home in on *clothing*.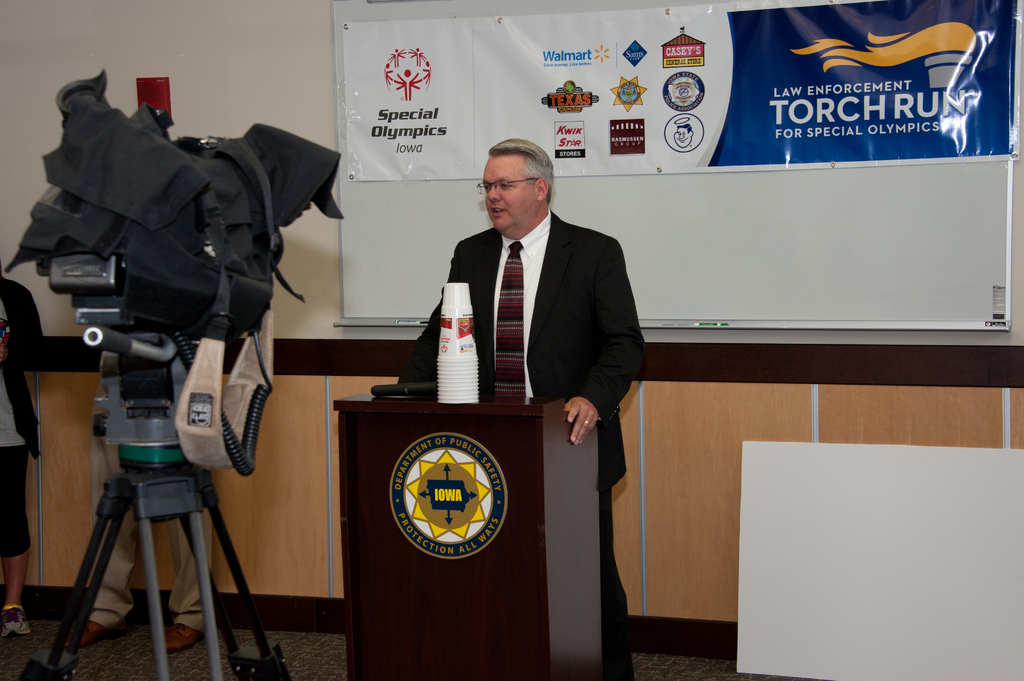
Homed in at l=91, t=379, r=212, b=636.
